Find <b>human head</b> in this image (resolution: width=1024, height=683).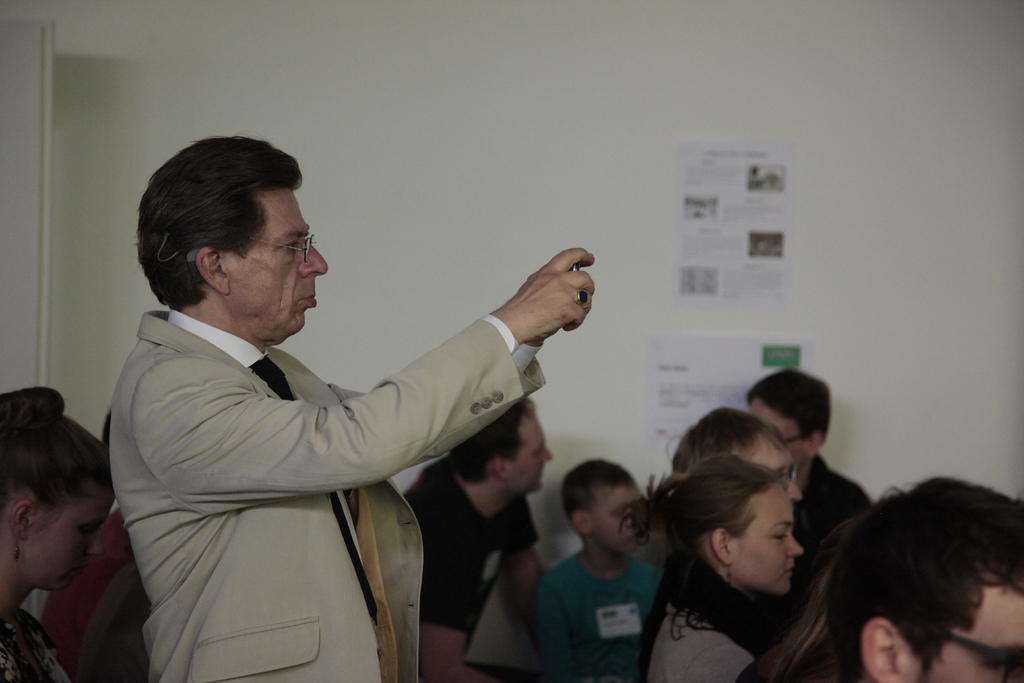
(left=0, top=388, right=118, bottom=593).
